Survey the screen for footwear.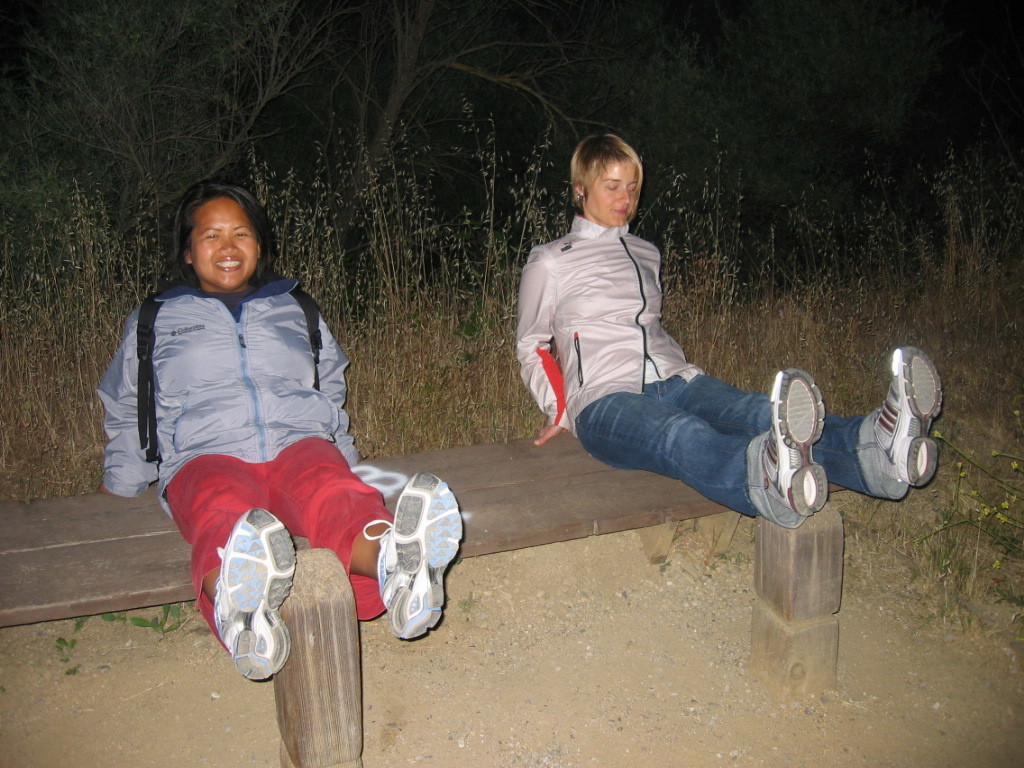
Survey found: [x1=758, y1=365, x2=832, y2=521].
